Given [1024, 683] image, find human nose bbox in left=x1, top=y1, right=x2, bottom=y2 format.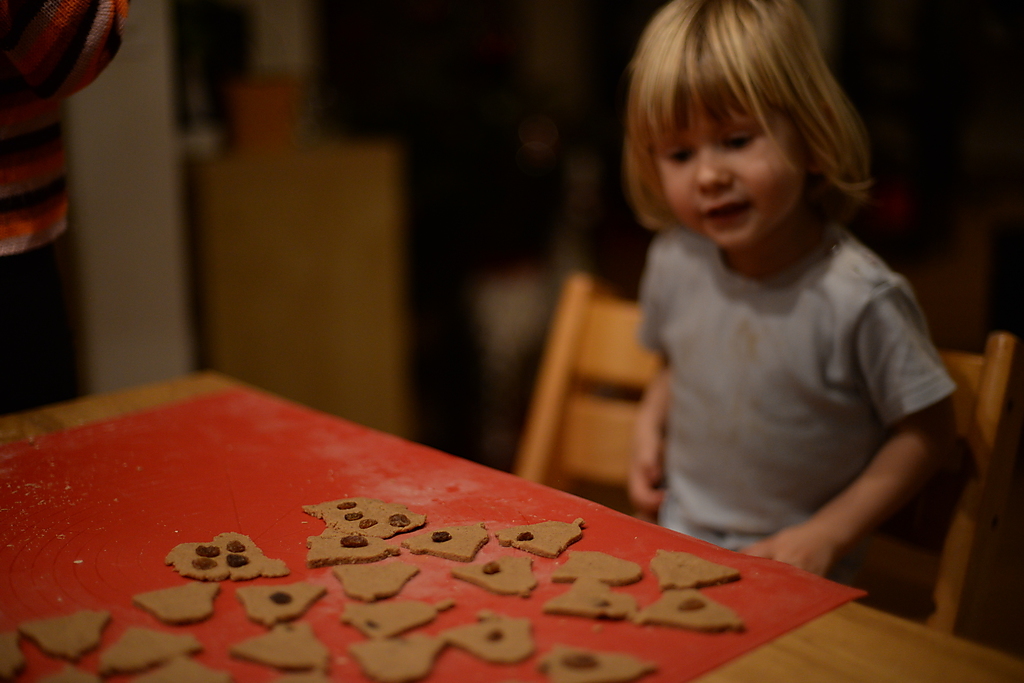
left=698, top=144, right=738, bottom=193.
